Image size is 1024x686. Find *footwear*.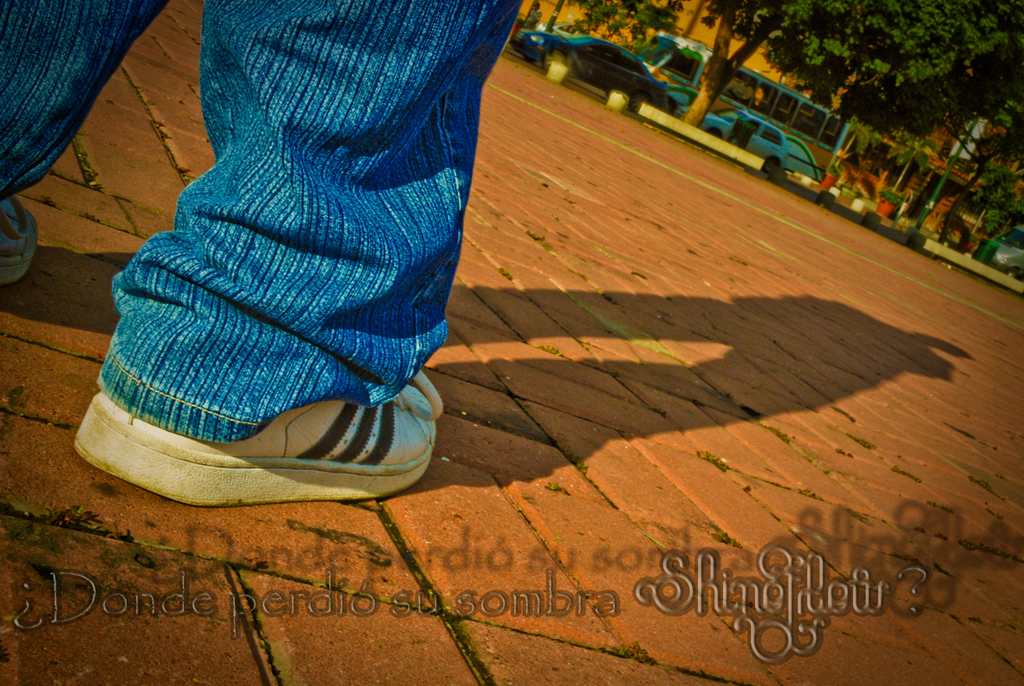
<box>107,395,444,509</box>.
